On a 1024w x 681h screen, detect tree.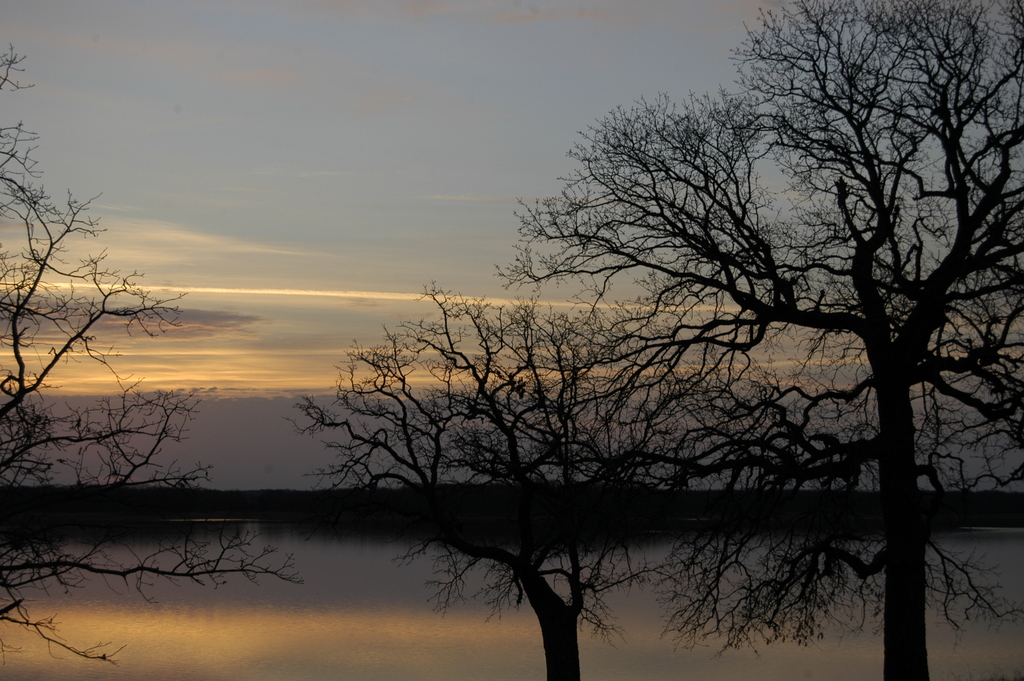
bbox=(0, 49, 307, 680).
